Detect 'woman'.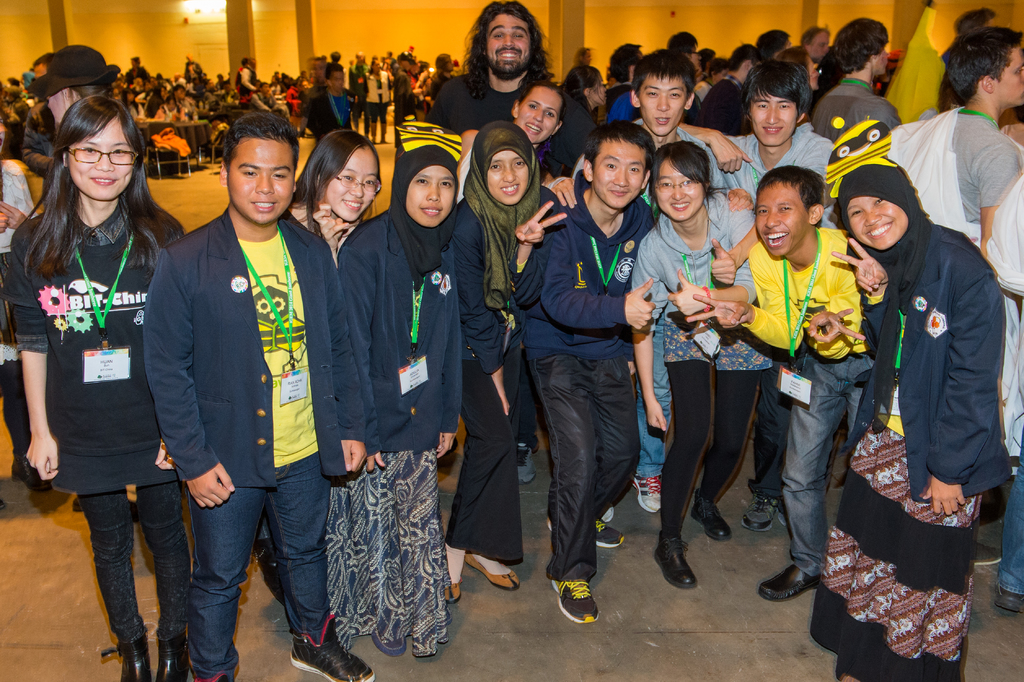
Detected at [438,125,569,607].
